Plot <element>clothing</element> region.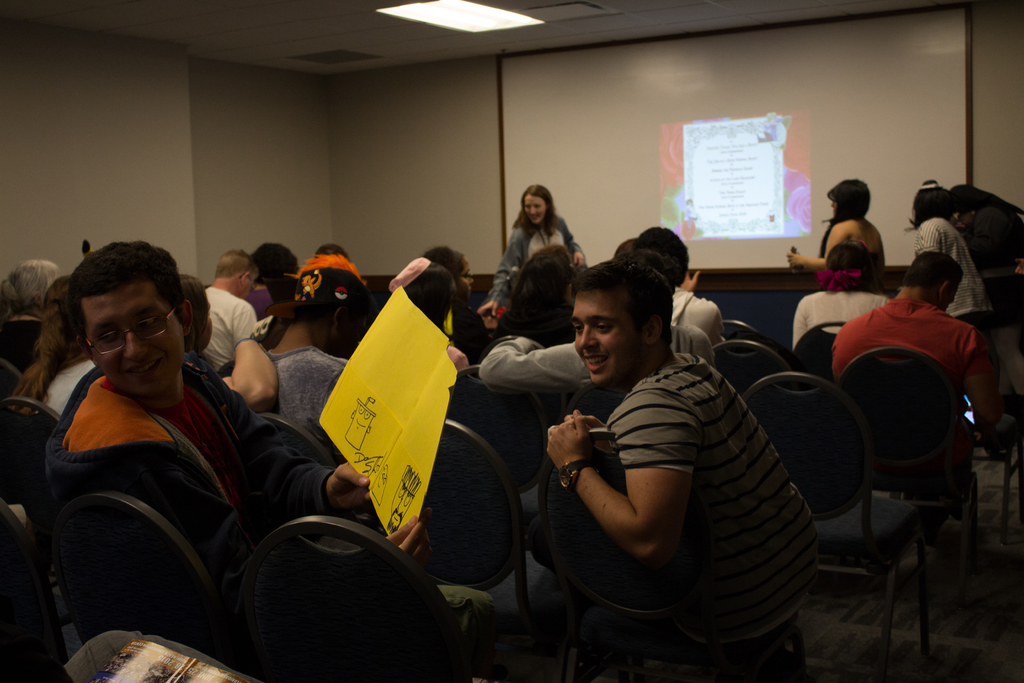
Plotted at {"left": 486, "top": 218, "right": 586, "bottom": 305}.
